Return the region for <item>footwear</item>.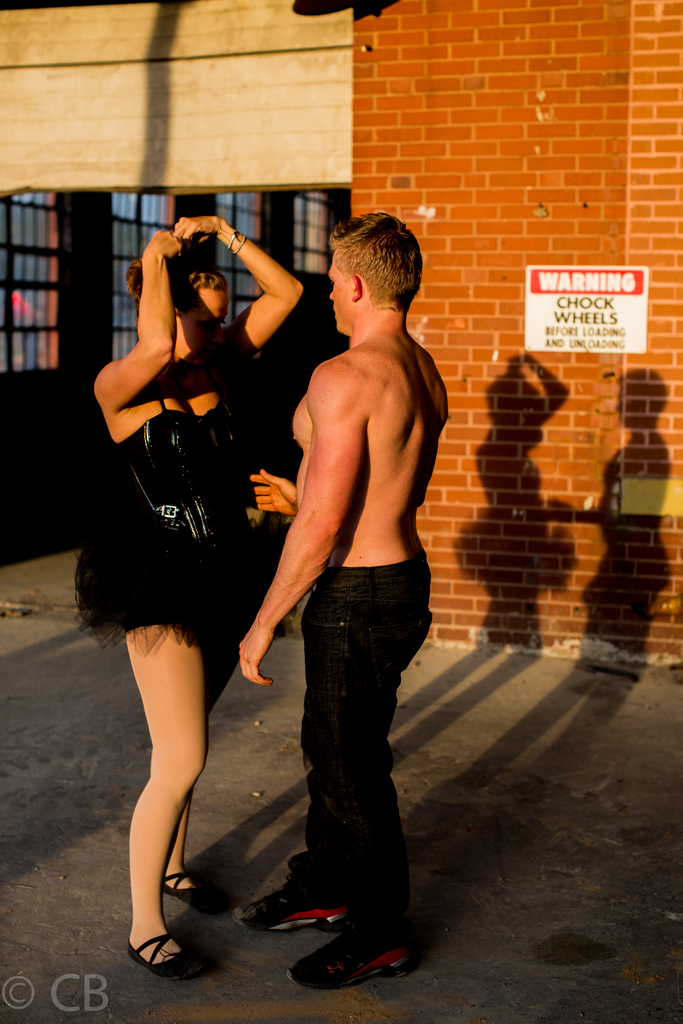
Rect(287, 926, 413, 996).
